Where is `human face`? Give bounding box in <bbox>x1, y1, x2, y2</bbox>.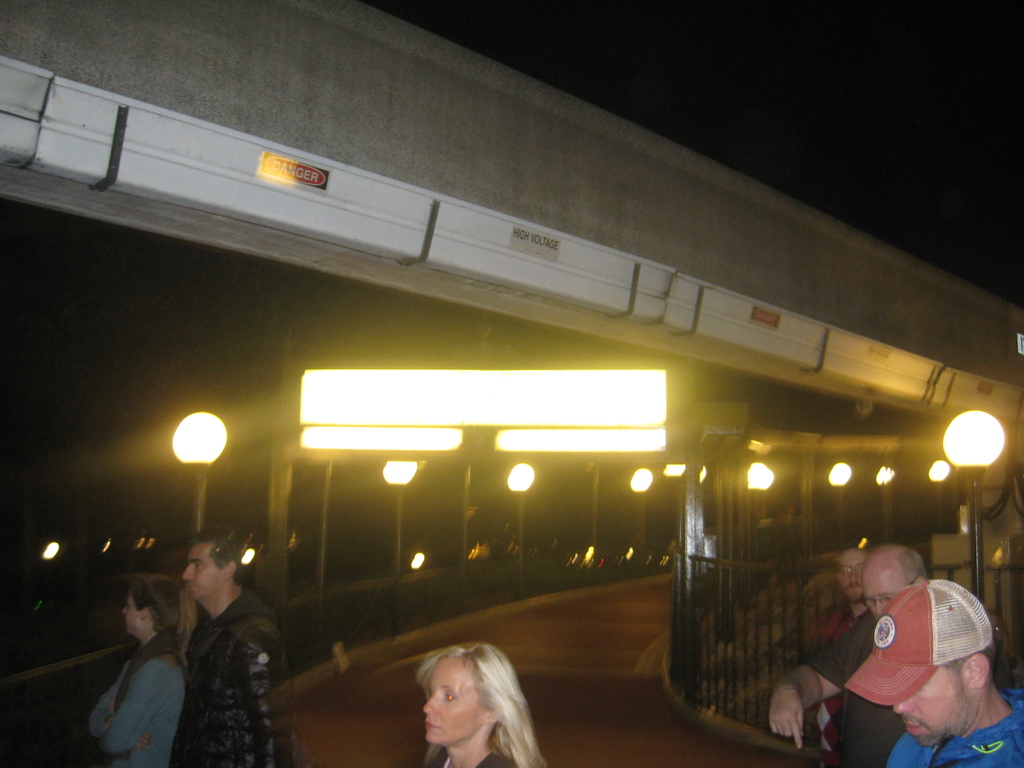
<bbox>864, 577, 906, 619</bbox>.
